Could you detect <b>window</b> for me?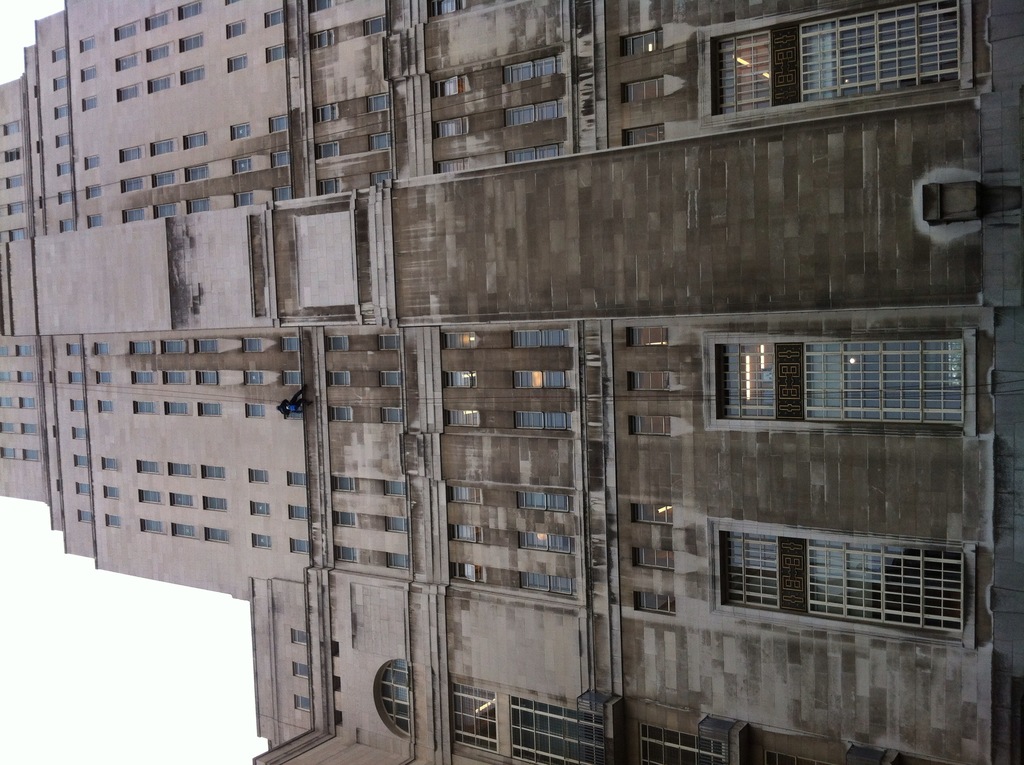
Detection result: select_region(164, 464, 191, 479).
